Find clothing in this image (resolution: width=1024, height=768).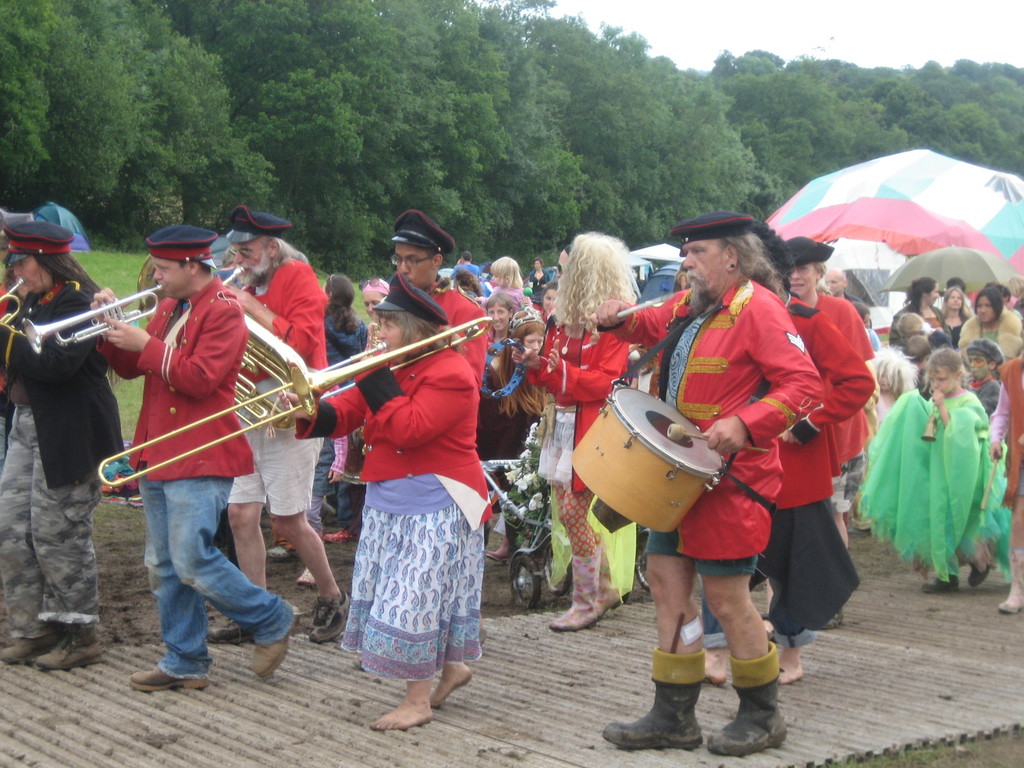
bbox(810, 287, 880, 511).
